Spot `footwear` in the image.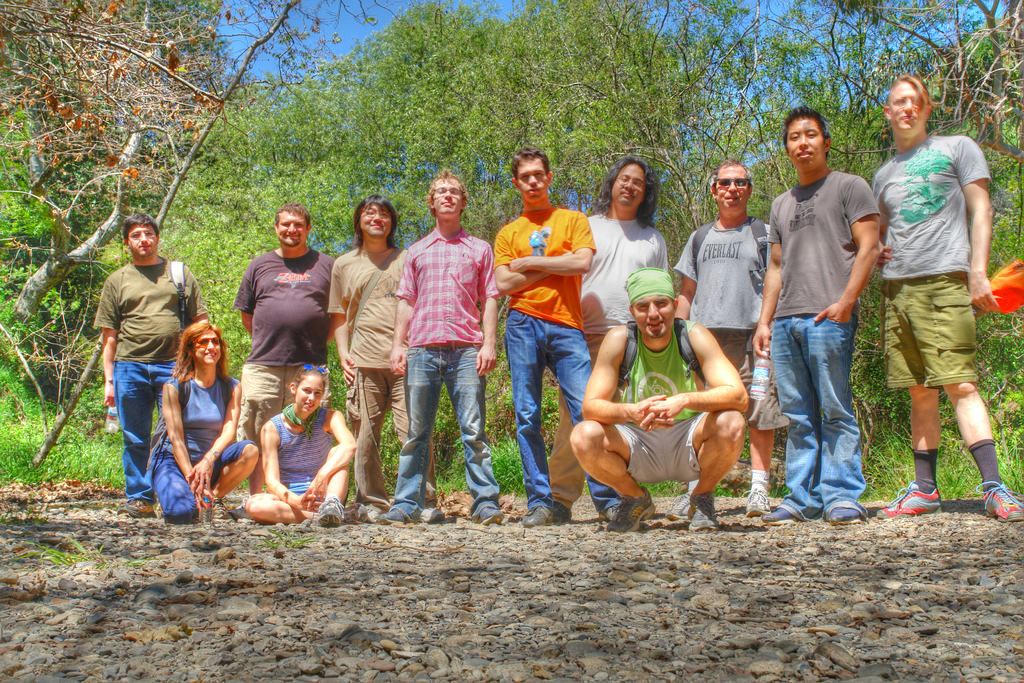
`footwear` found at 744:491:772:517.
